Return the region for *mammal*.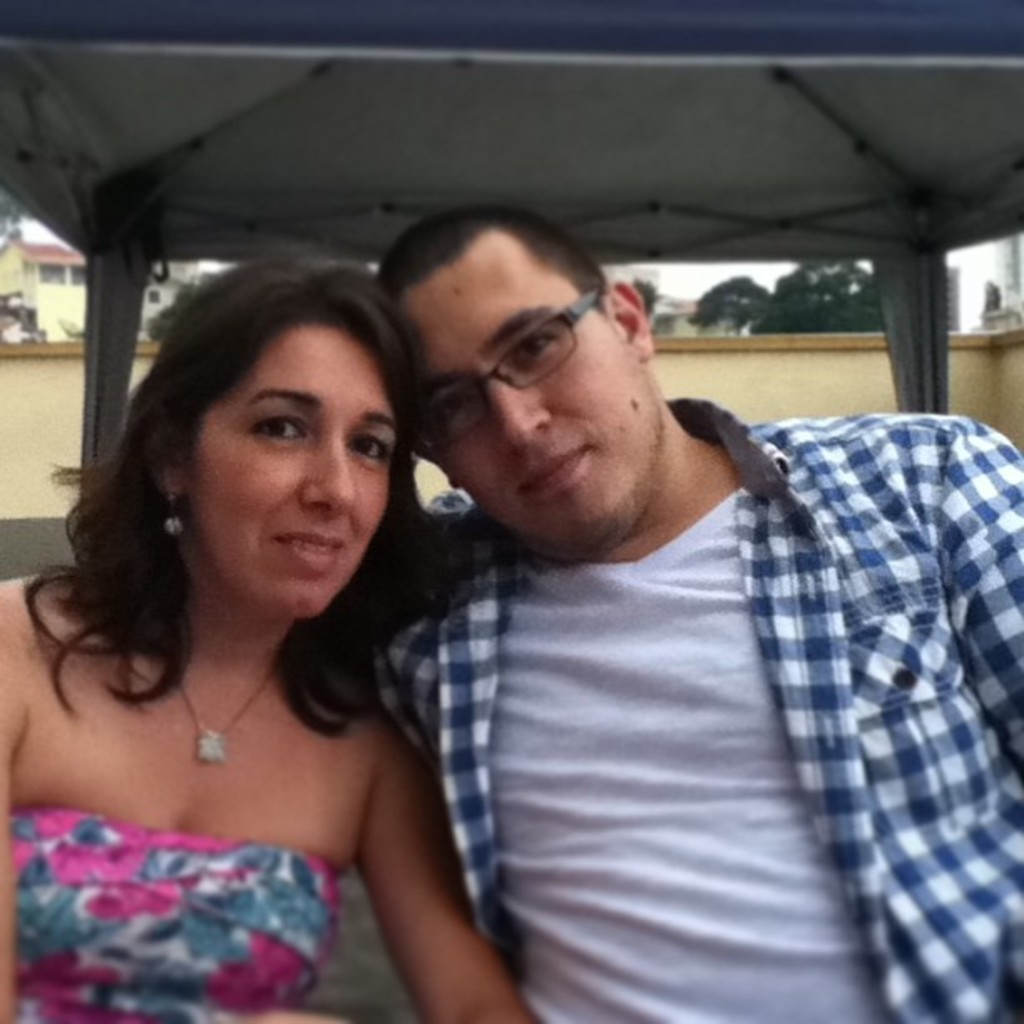
region(353, 204, 1012, 1022).
